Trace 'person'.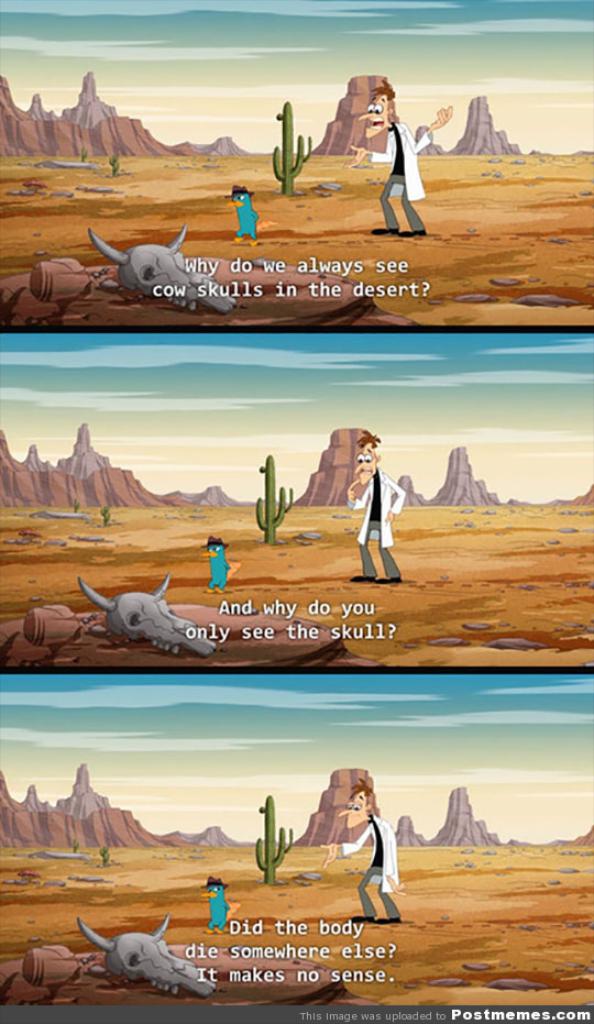
Traced to BBox(348, 78, 428, 242).
